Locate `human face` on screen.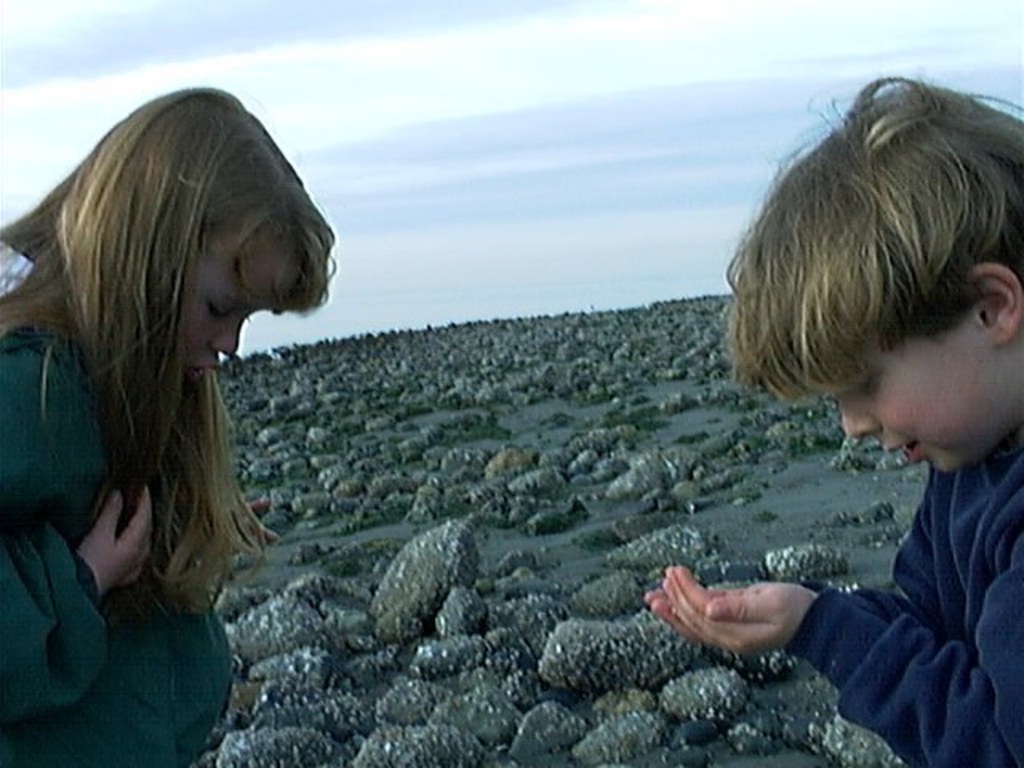
On screen at 843/347/1000/477.
